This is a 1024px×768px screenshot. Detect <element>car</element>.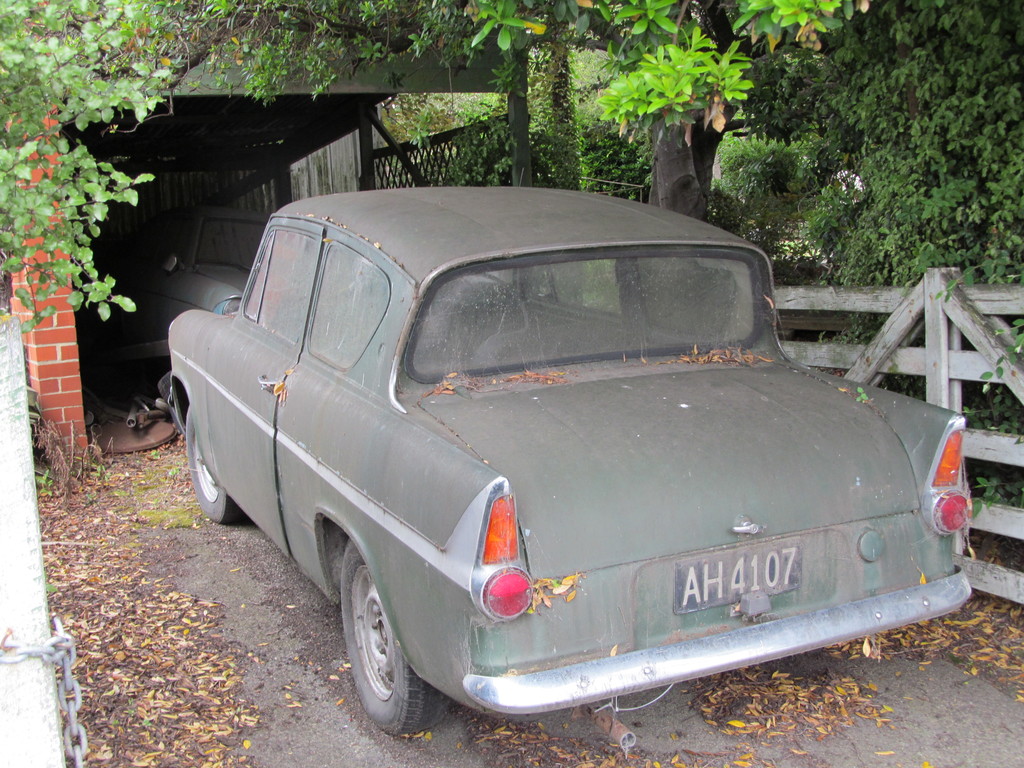
163,180,980,741.
